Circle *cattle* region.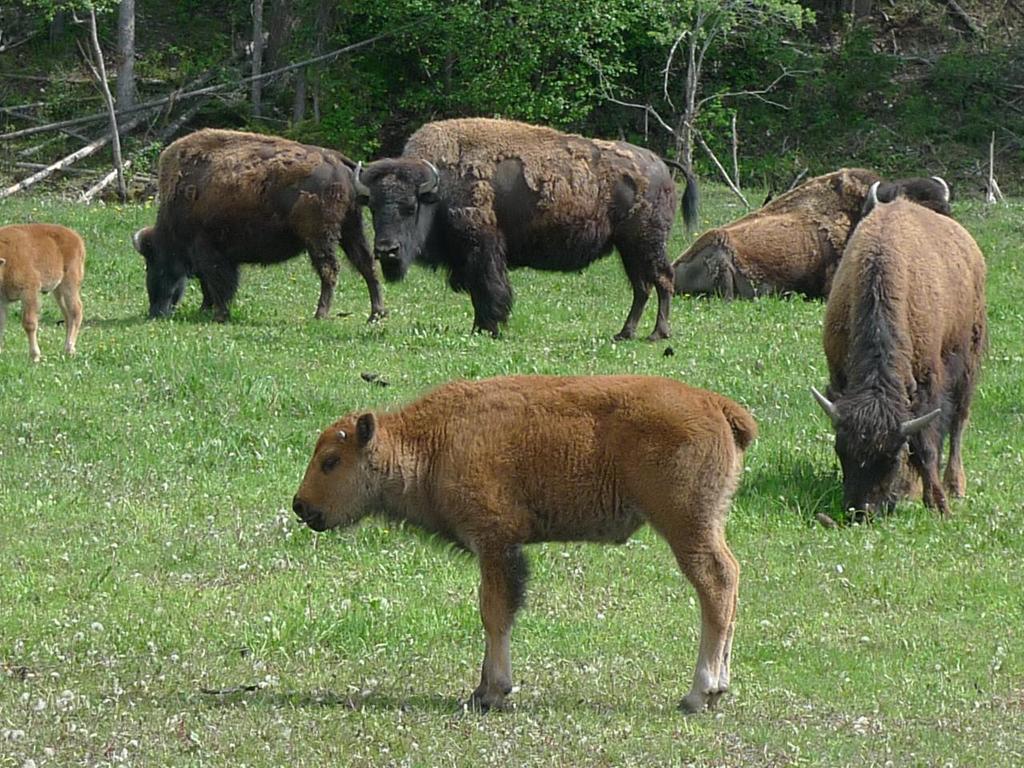
Region: <box>809,199,993,526</box>.
